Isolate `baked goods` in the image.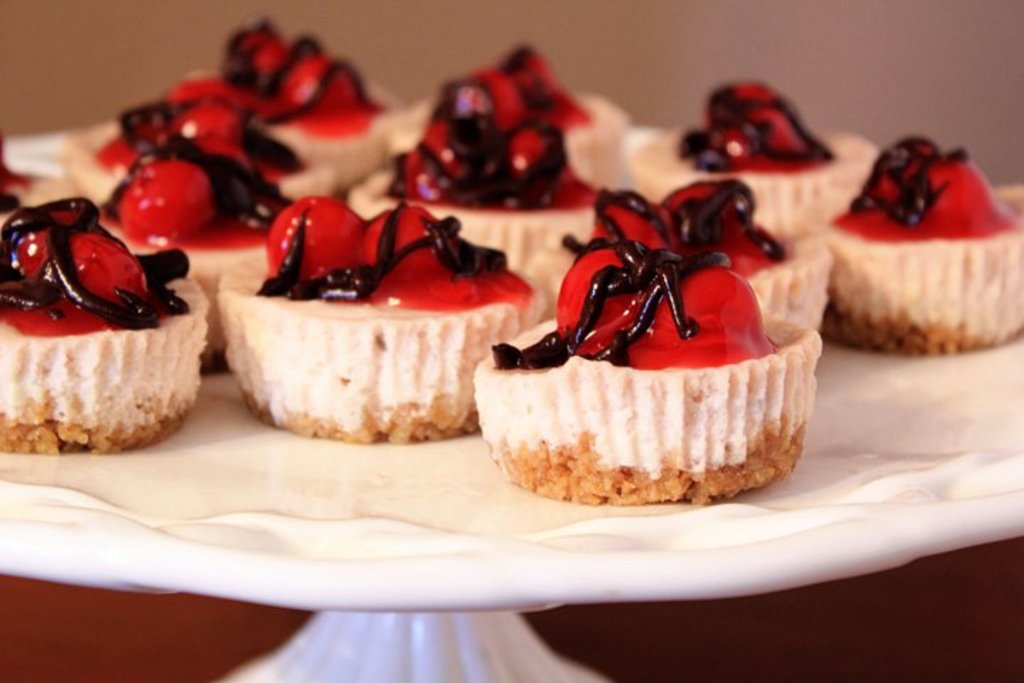
Isolated region: left=152, top=9, right=405, bottom=196.
